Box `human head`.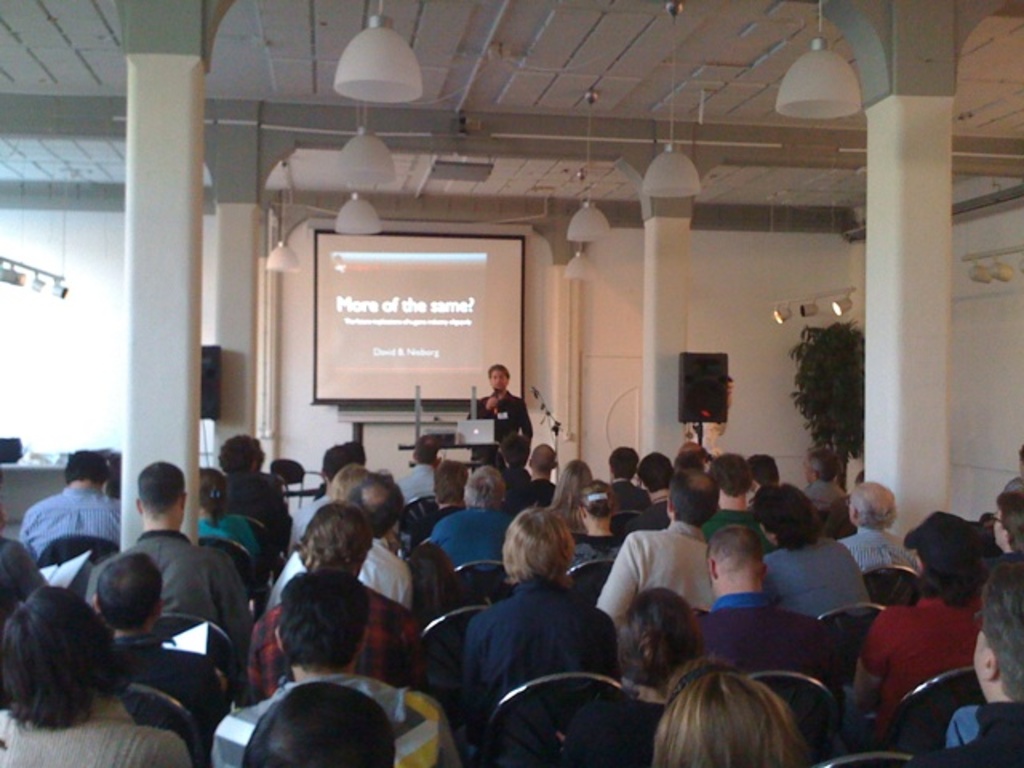
746 451 779 483.
